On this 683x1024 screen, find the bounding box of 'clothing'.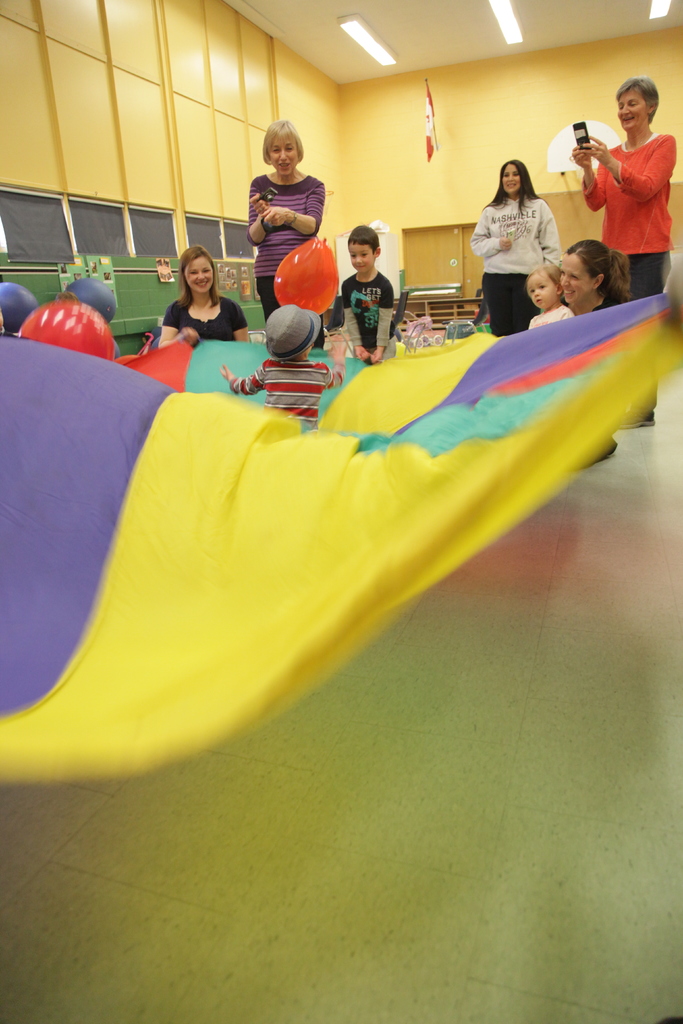
Bounding box: [245, 171, 327, 321].
